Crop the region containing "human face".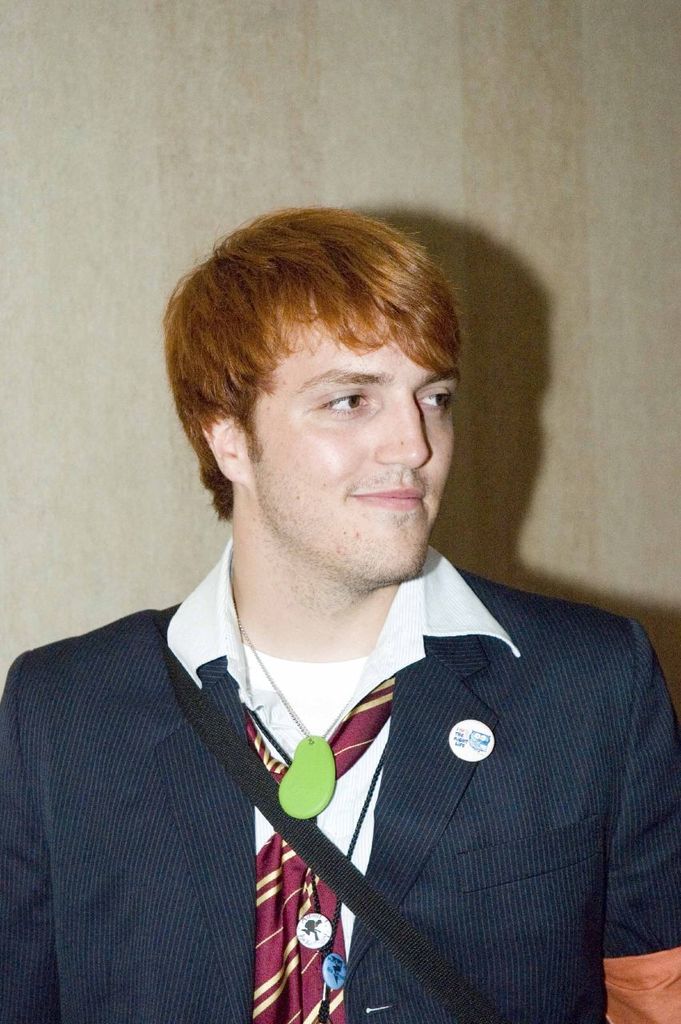
Crop region: <box>250,290,451,581</box>.
